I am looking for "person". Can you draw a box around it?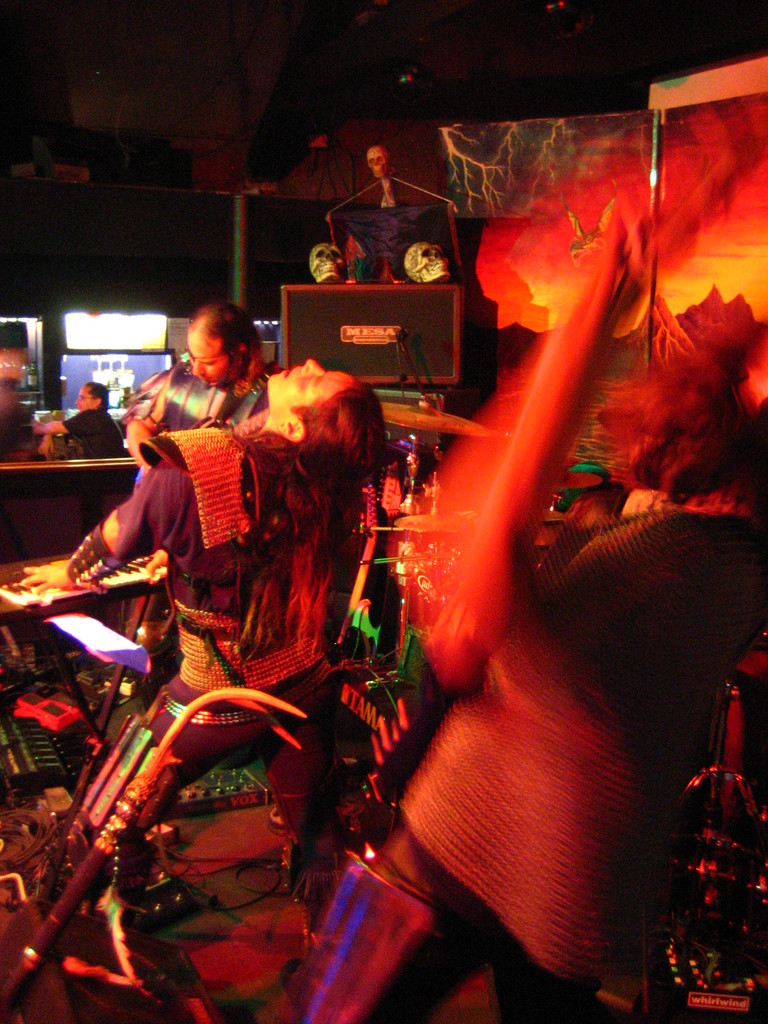
Sure, the bounding box is 302,188,767,1023.
